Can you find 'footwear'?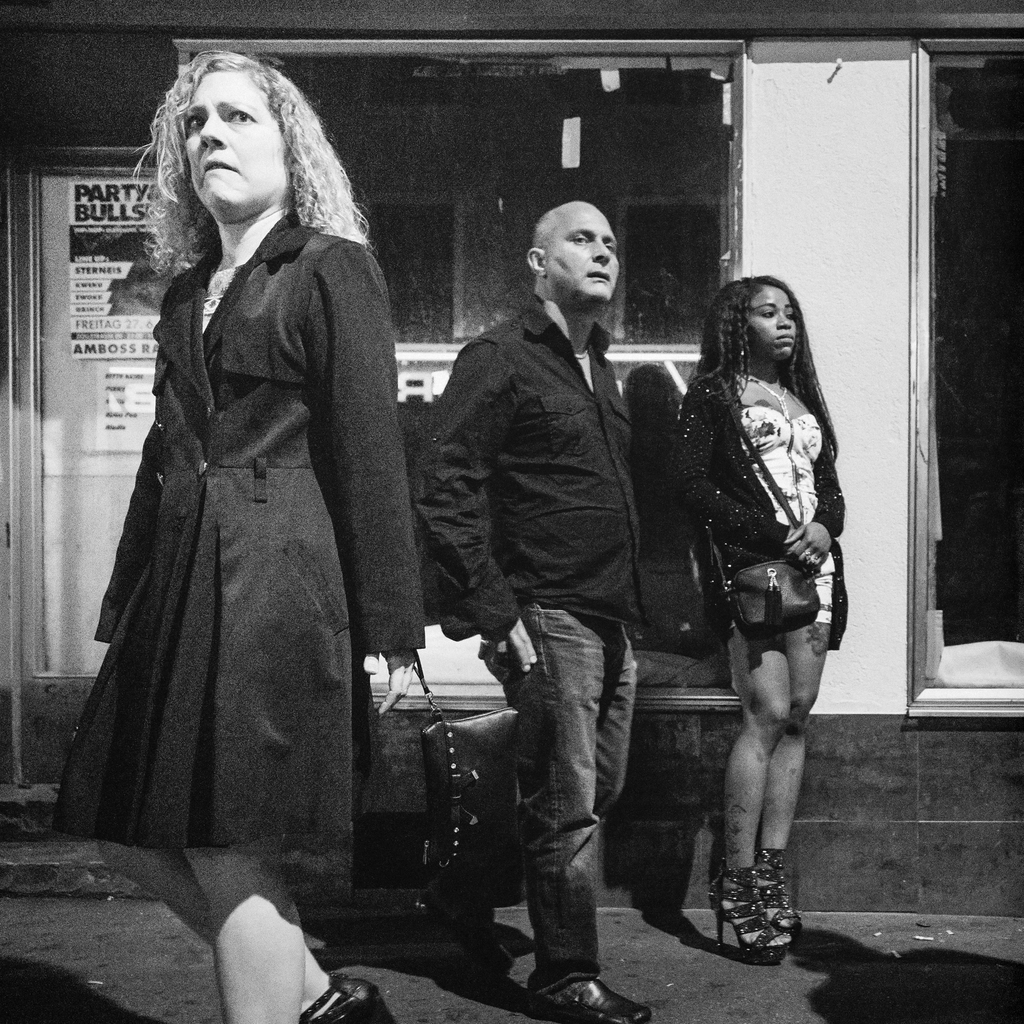
Yes, bounding box: <region>519, 977, 650, 1023</region>.
